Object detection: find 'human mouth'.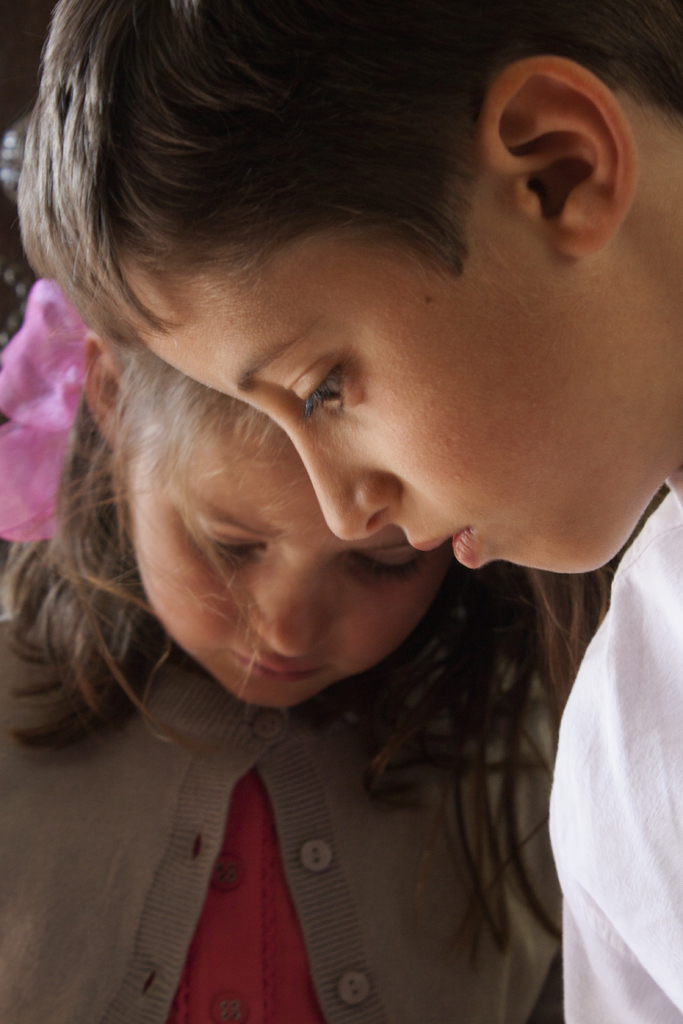
bbox=(416, 529, 477, 565).
